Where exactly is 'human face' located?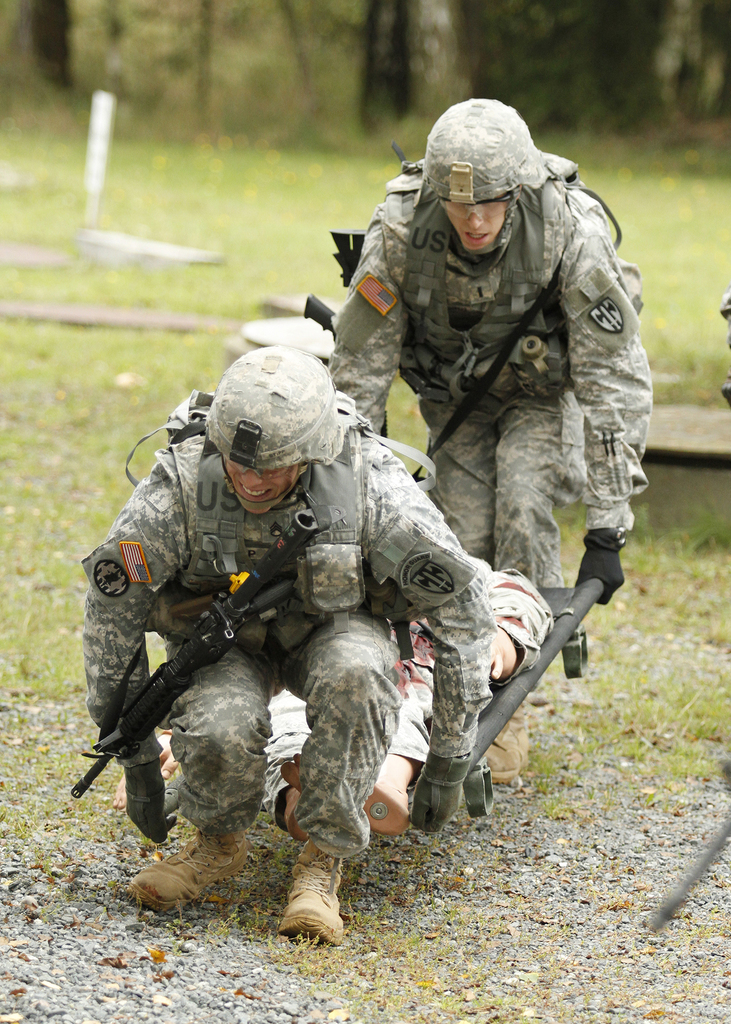
Its bounding box is left=223, top=463, right=293, bottom=508.
